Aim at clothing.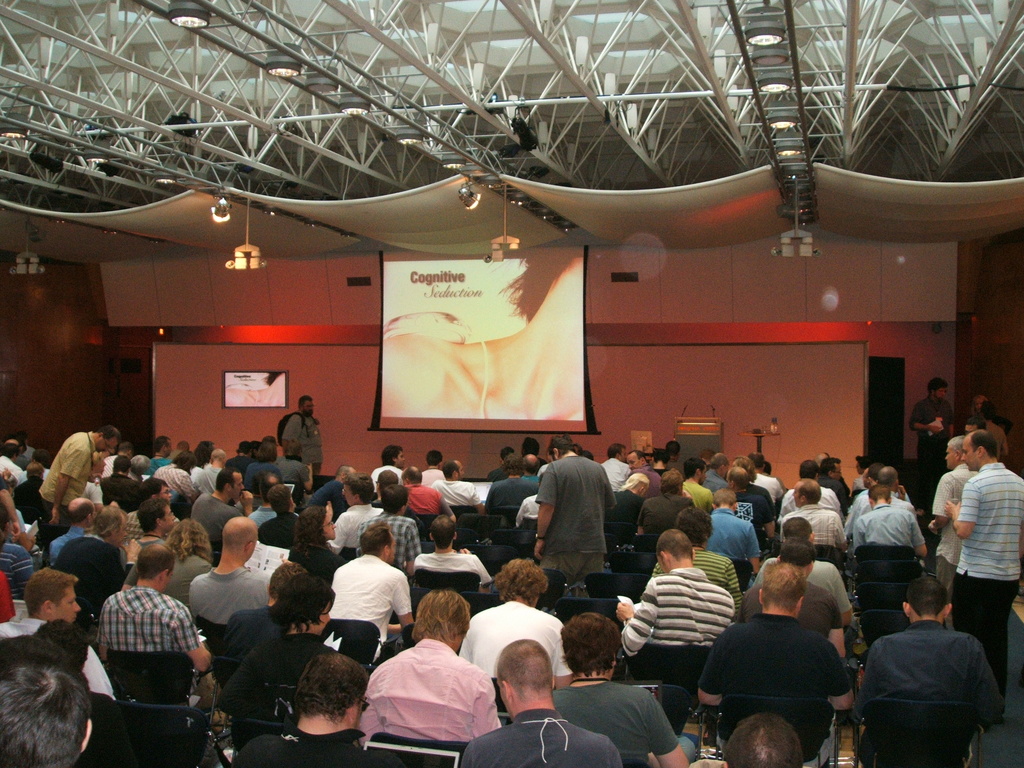
Aimed at <region>0, 451, 26, 484</region>.
